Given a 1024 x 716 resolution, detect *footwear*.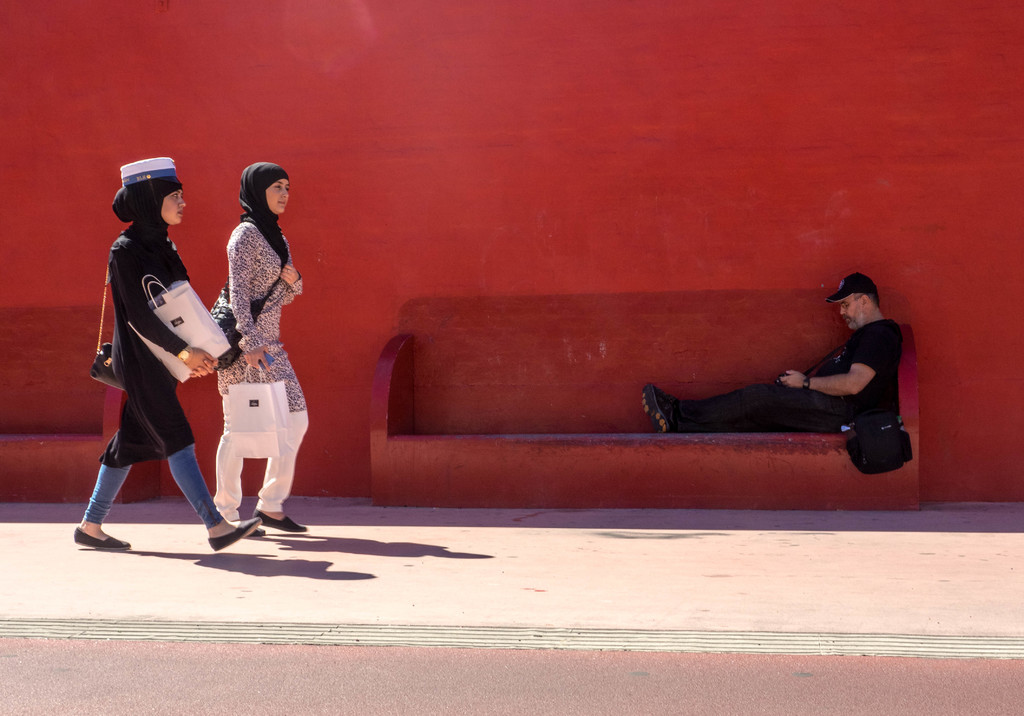
Rect(252, 507, 307, 531).
